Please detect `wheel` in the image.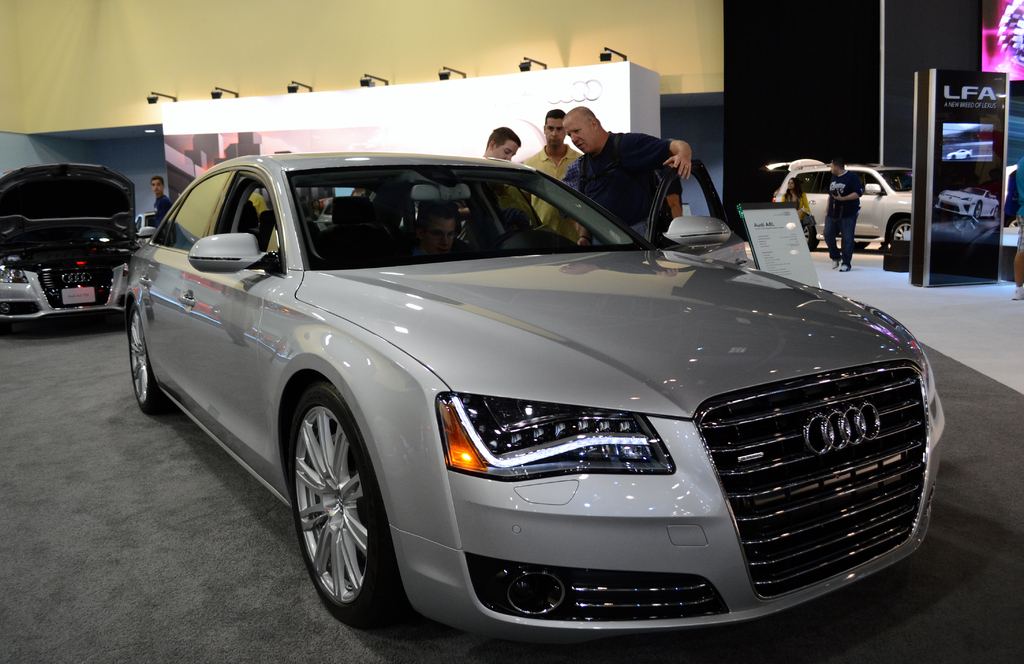
806:216:820:249.
